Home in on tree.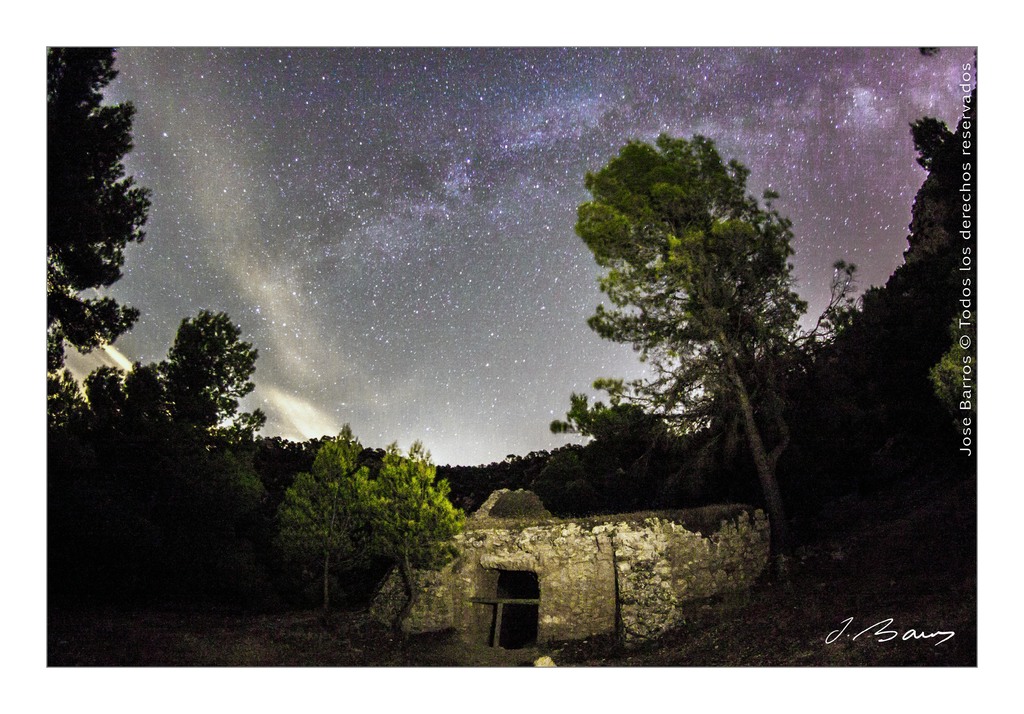
Homed in at <region>138, 279, 252, 492</region>.
